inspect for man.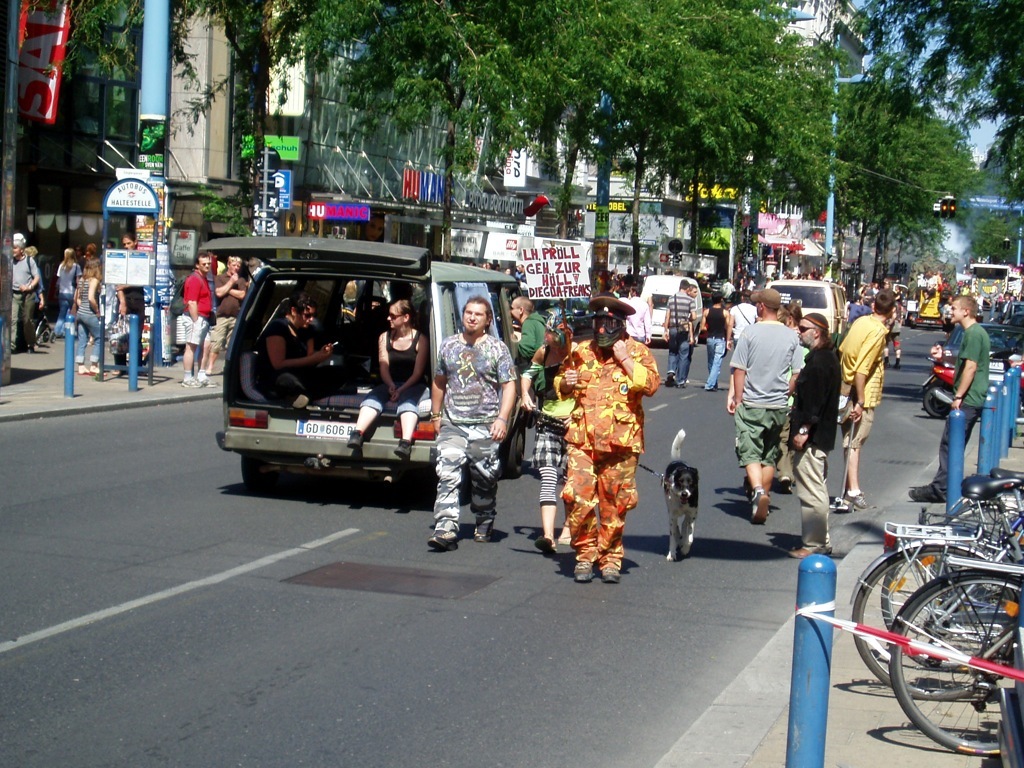
Inspection: rect(201, 249, 249, 380).
